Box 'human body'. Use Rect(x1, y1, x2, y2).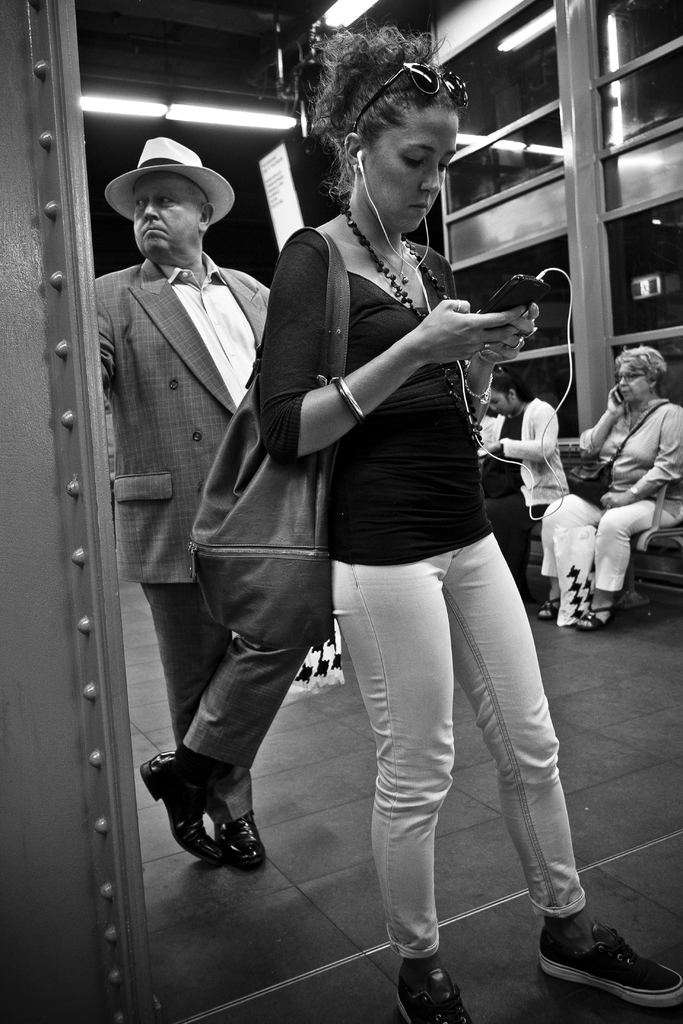
Rect(479, 397, 565, 598).
